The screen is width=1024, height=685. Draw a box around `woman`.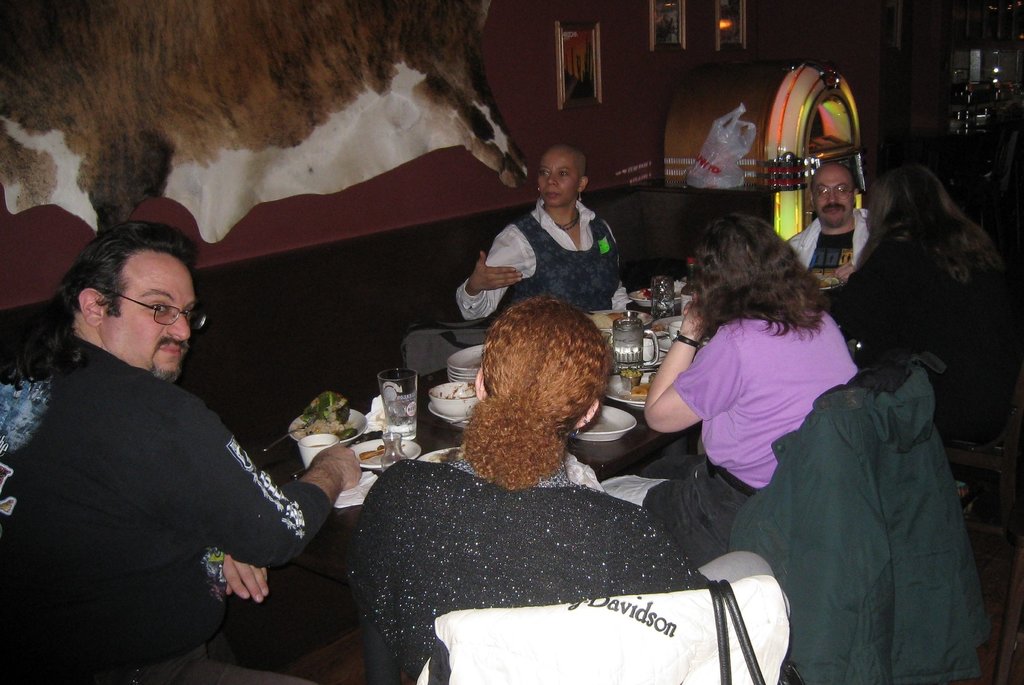
x1=346, y1=293, x2=774, y2=684.
